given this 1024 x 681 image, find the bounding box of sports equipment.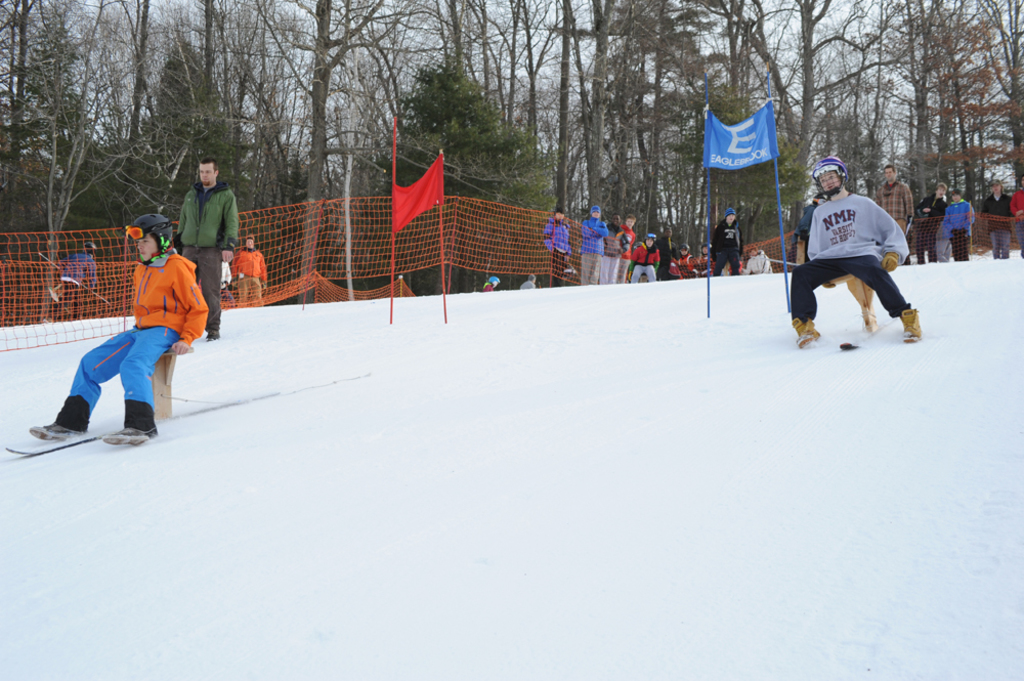
[x1=129, y1=215, x2=181, y2=261].
